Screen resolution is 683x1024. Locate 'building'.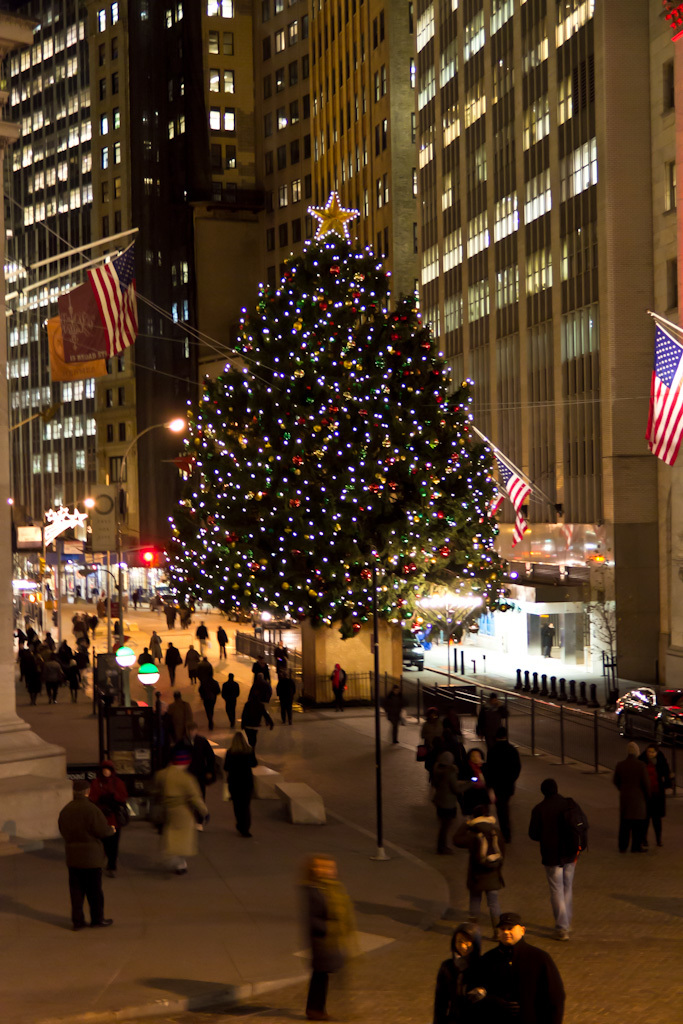
242 0 648 709.
